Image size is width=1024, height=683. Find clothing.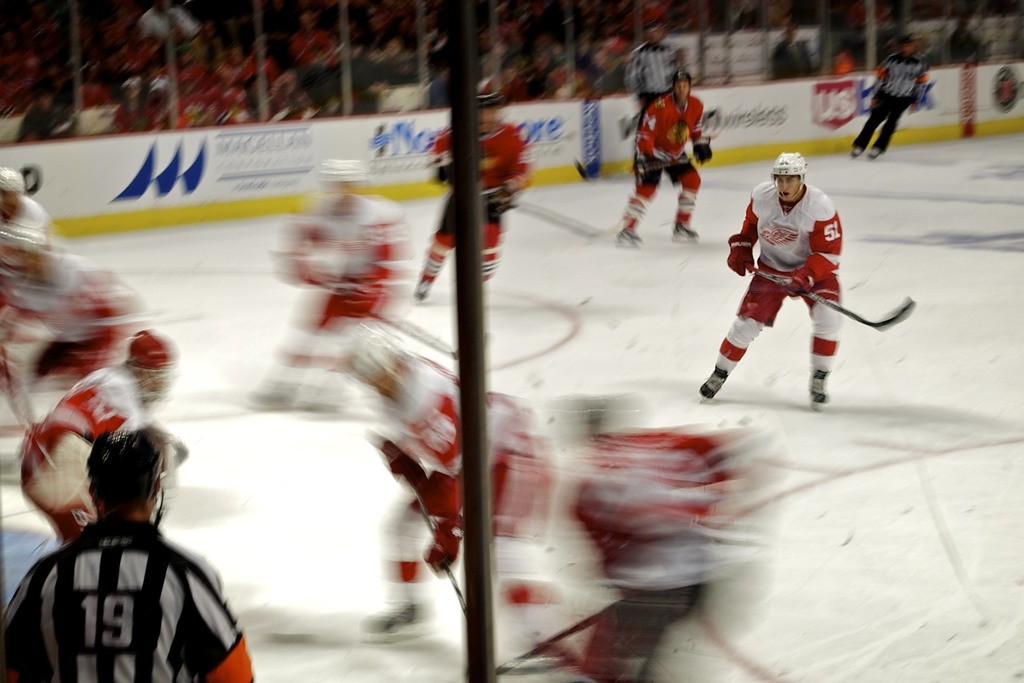
12, 489, 231, 682.
